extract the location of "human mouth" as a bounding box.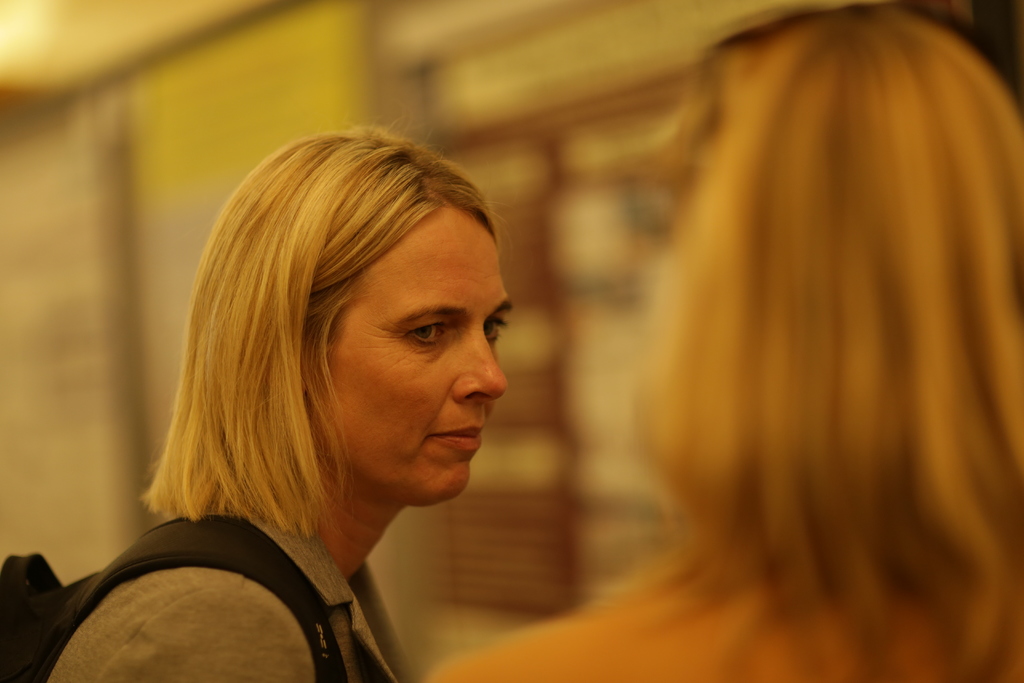
crop(424, 411, 484, 452).
